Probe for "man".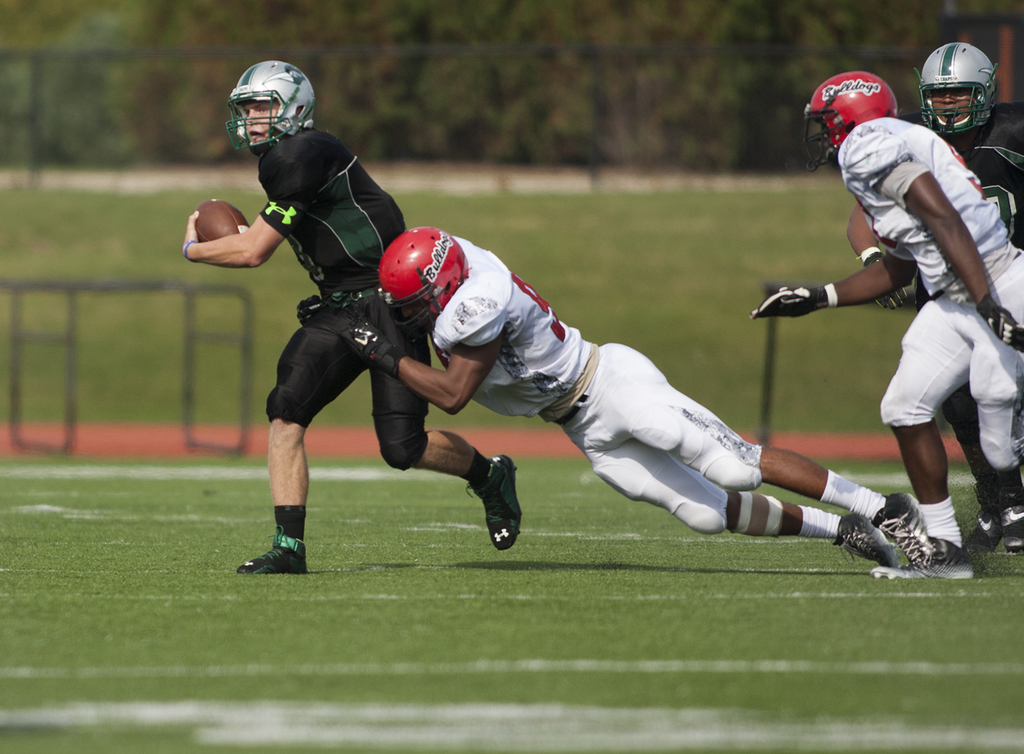
Probe result: 180,59,521,574.
